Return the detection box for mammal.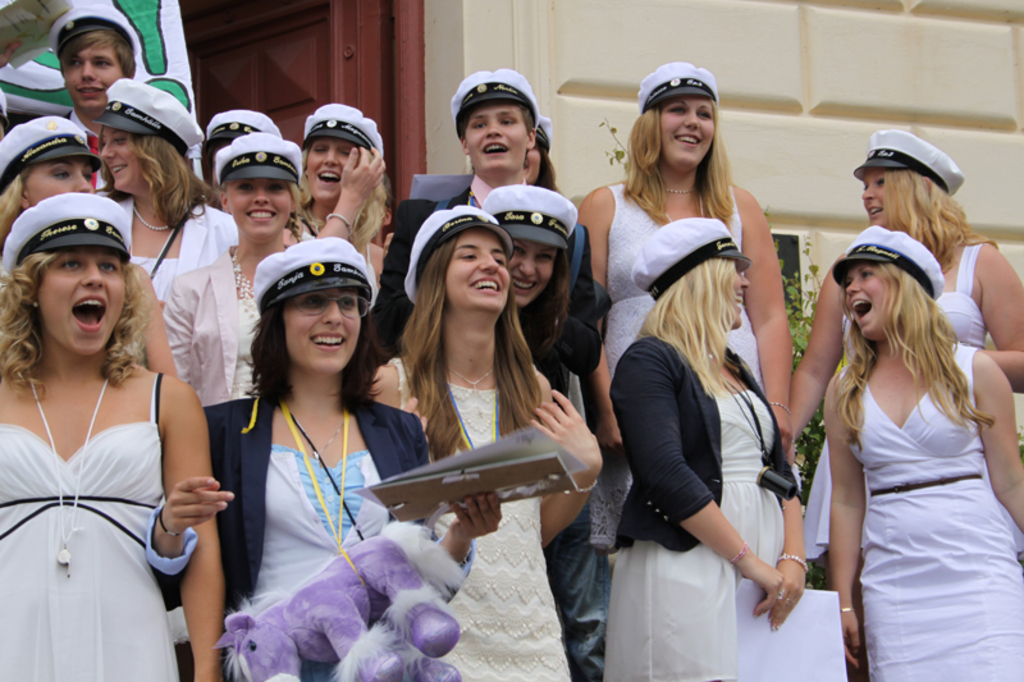
box=[0, 84, 8, 142].
